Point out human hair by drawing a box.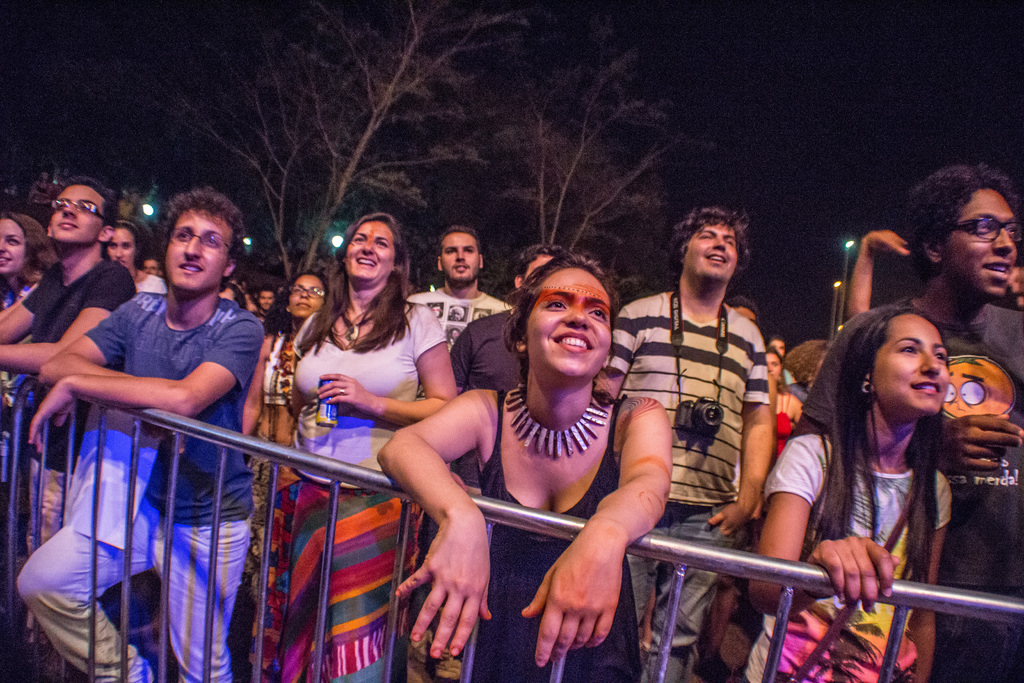
[0,210,62,283].
